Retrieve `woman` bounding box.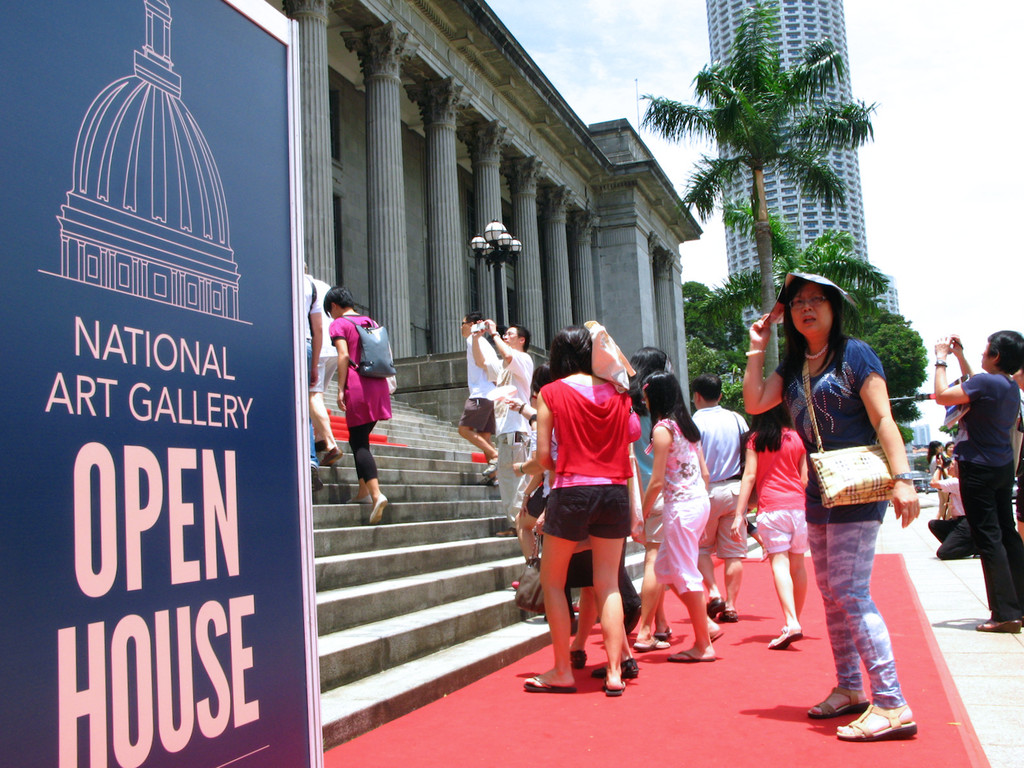
Bounding box: (752,276,927,712).
